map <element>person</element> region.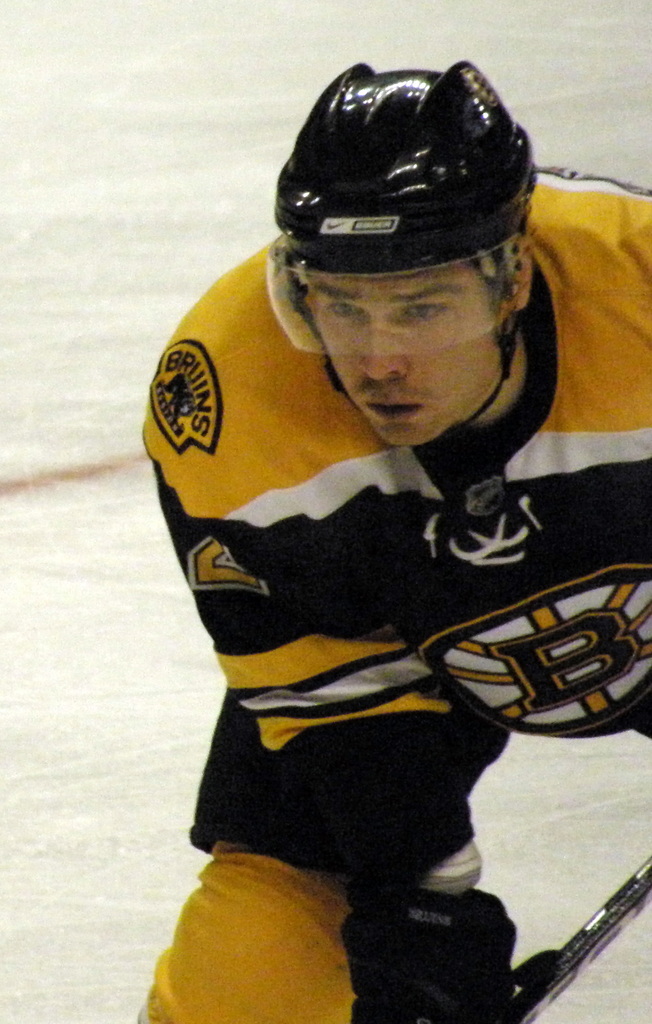
Mapped to (102, 69, 638, 1014).
